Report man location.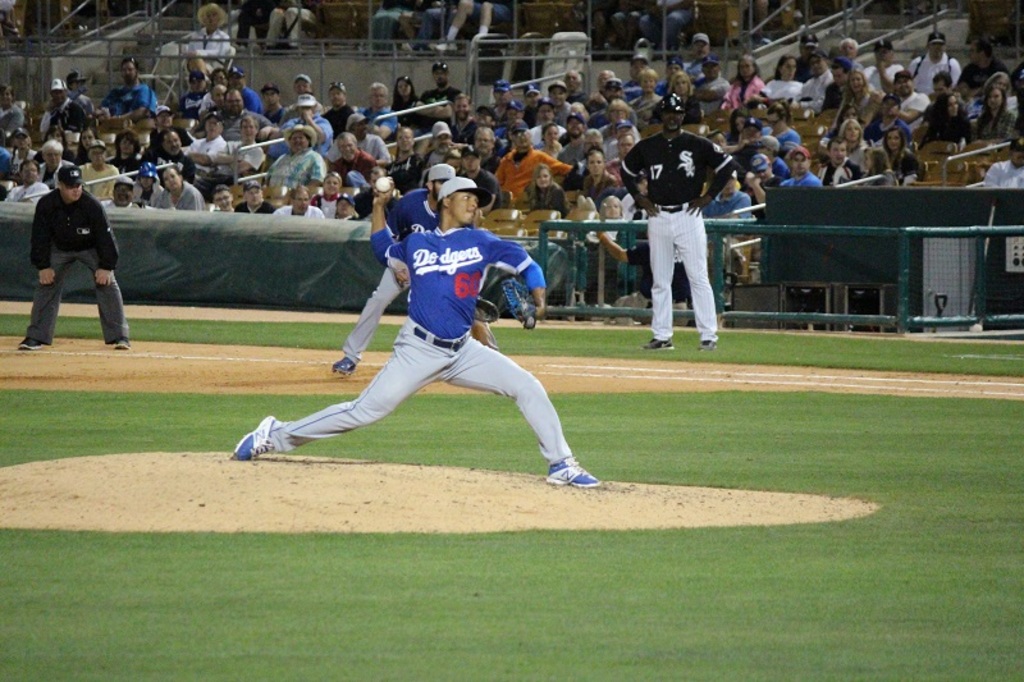
Report: x1=5, y1=163, x2=46, y2=198.
